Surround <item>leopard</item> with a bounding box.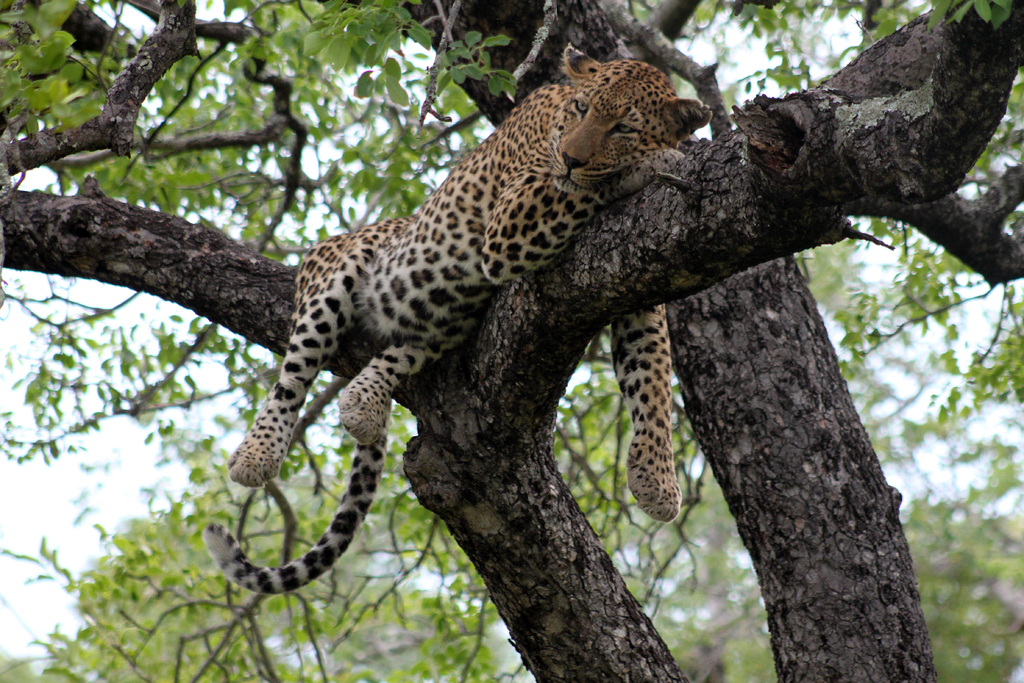
x1=202 y1=45 x2=710 y2=599.
